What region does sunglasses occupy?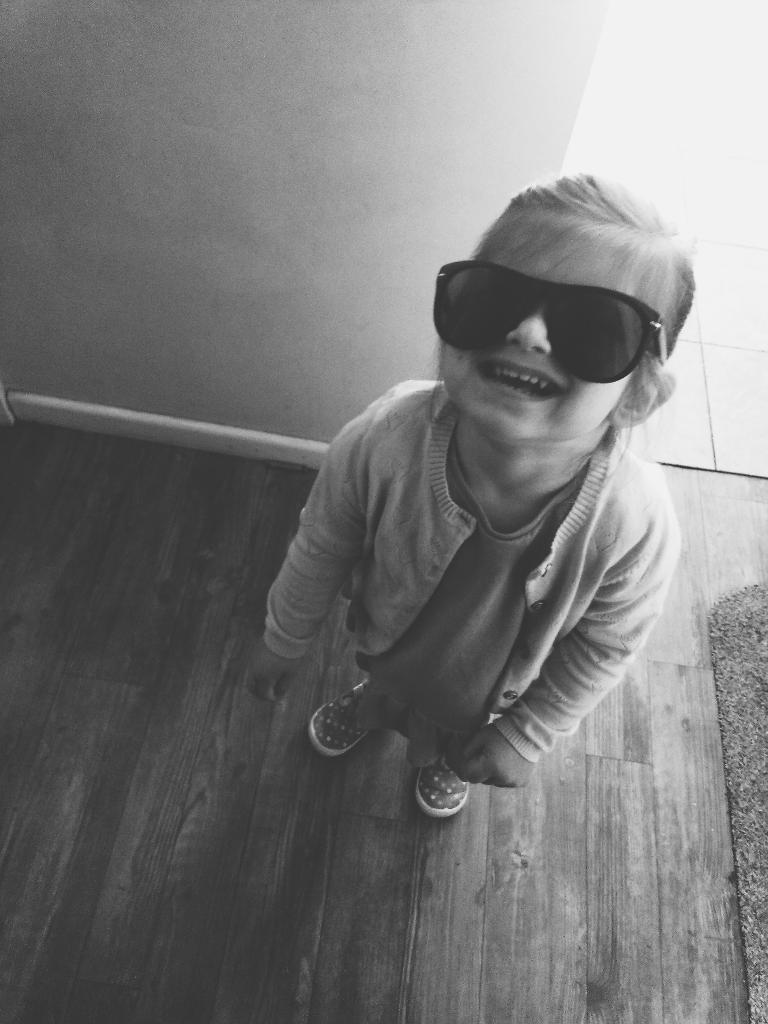
detection(434, 259, 667, 382).
